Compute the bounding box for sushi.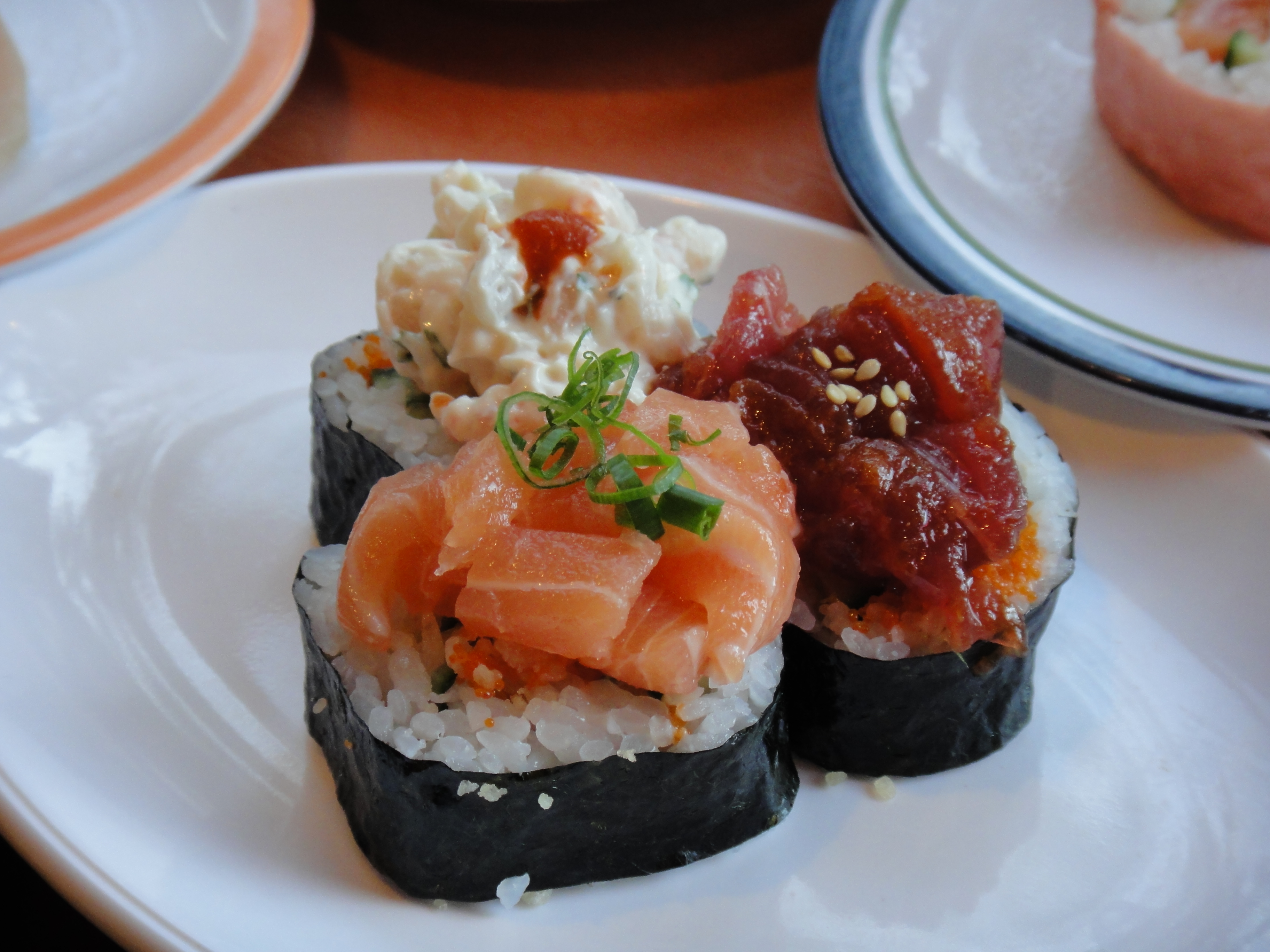
104,148,271,319.
